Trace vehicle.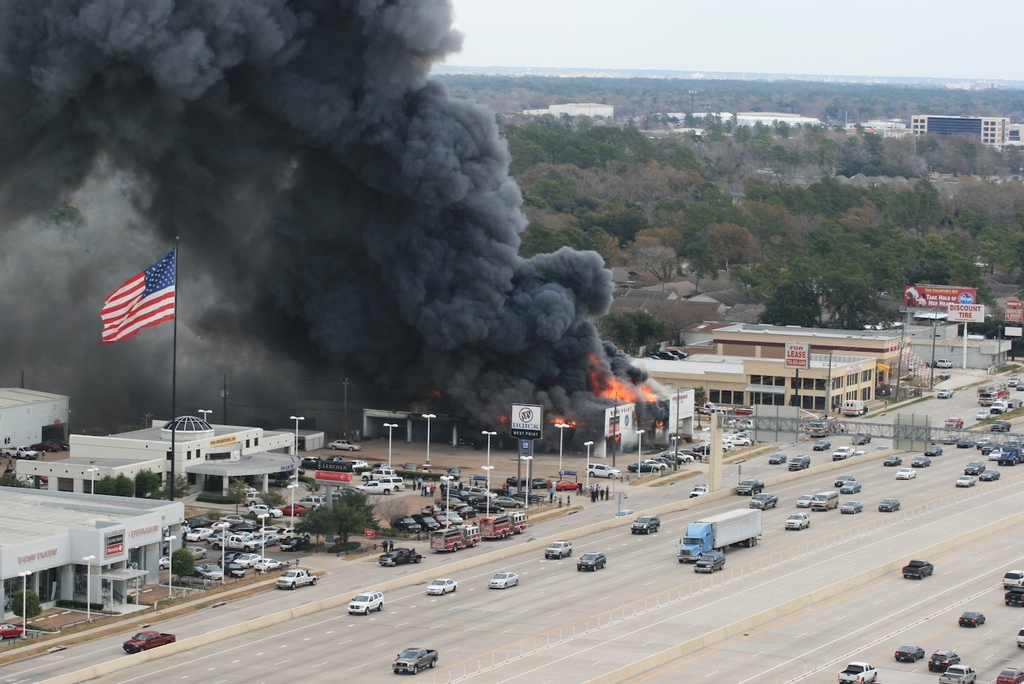
Traced to 1000,660,1023,681.
